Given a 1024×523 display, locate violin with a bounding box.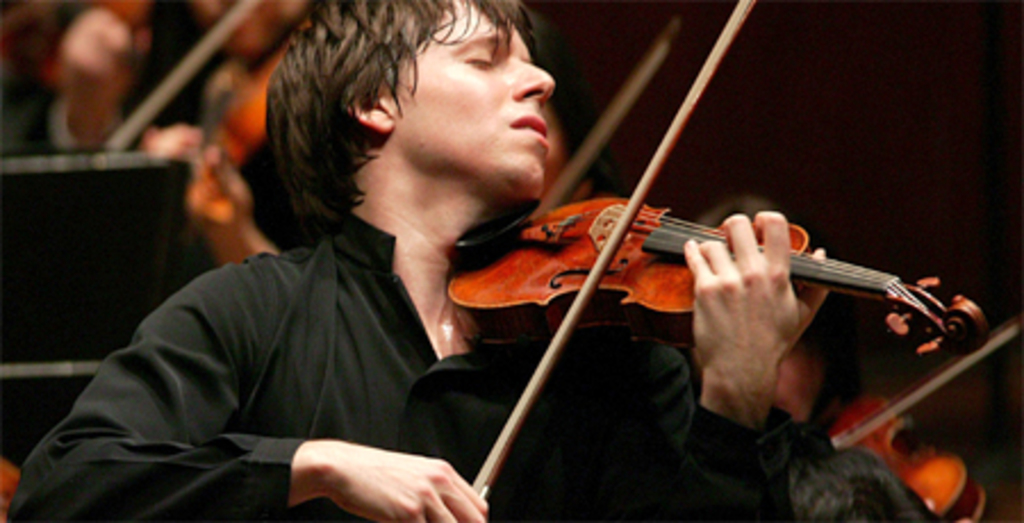
Located: 439:0:760:514.
